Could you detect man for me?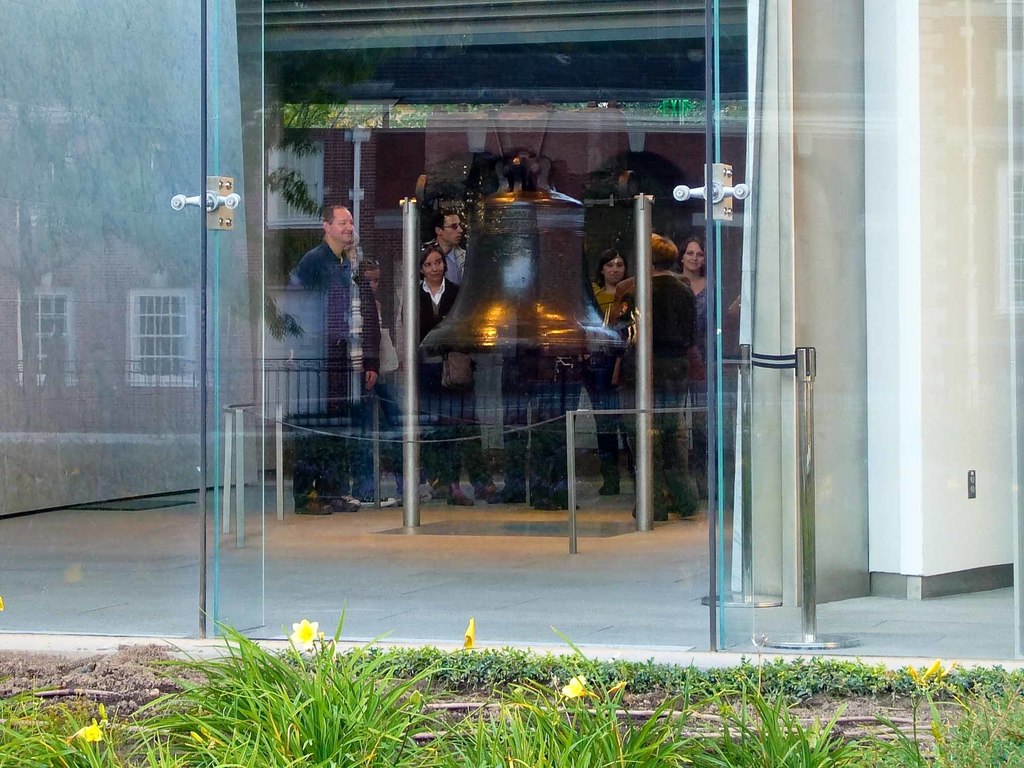
Detection result: x1=412, y1=197, x2=470, y2=283.
